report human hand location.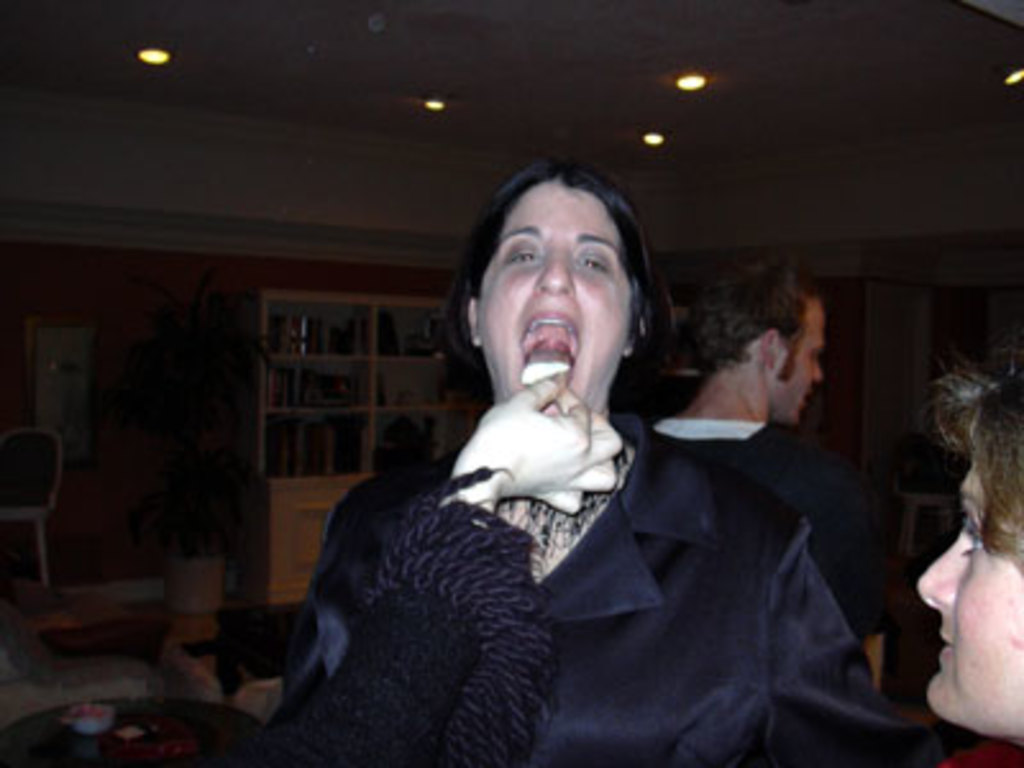
Report: 484 399 604 512.
